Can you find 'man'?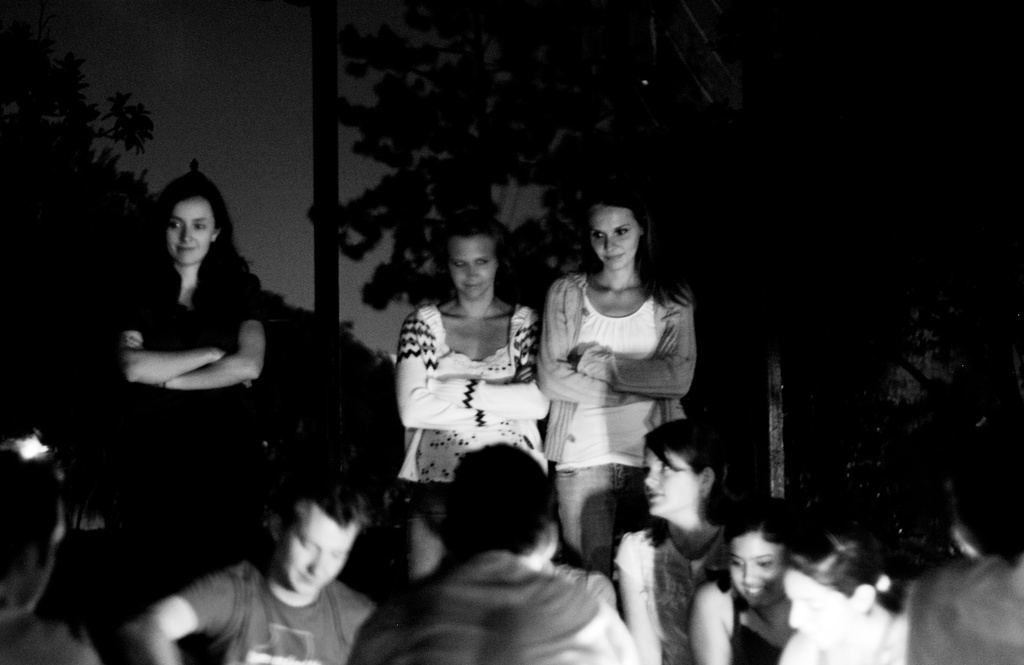
Yes, bounding box: <region>356, 439, 637, 664</region>.
